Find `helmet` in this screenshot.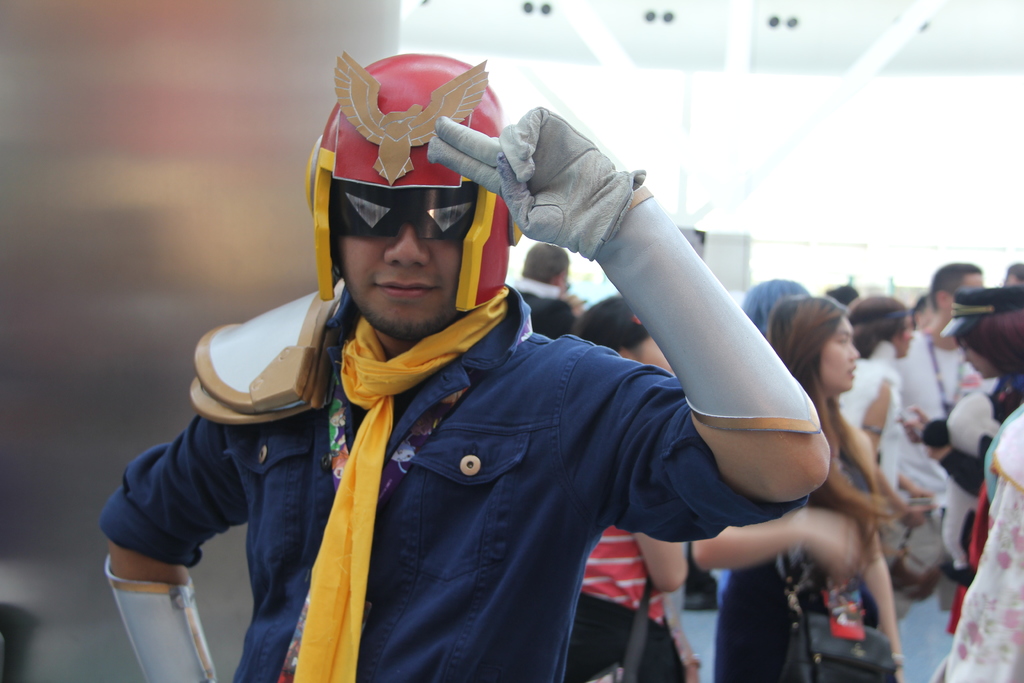
The bounding box for `helmet` is {"x1": 306, "y1": 54, "x2": 529, "y2": 309}.
